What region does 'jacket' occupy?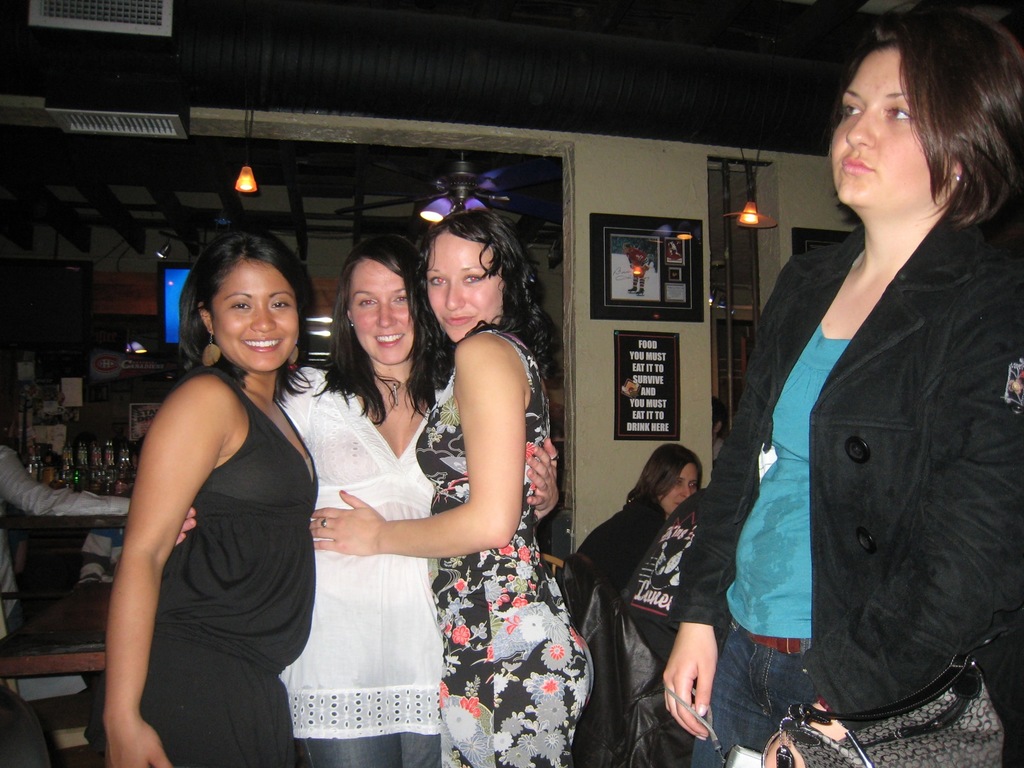
[left=643, top=195, right=1023, bottom=715].
